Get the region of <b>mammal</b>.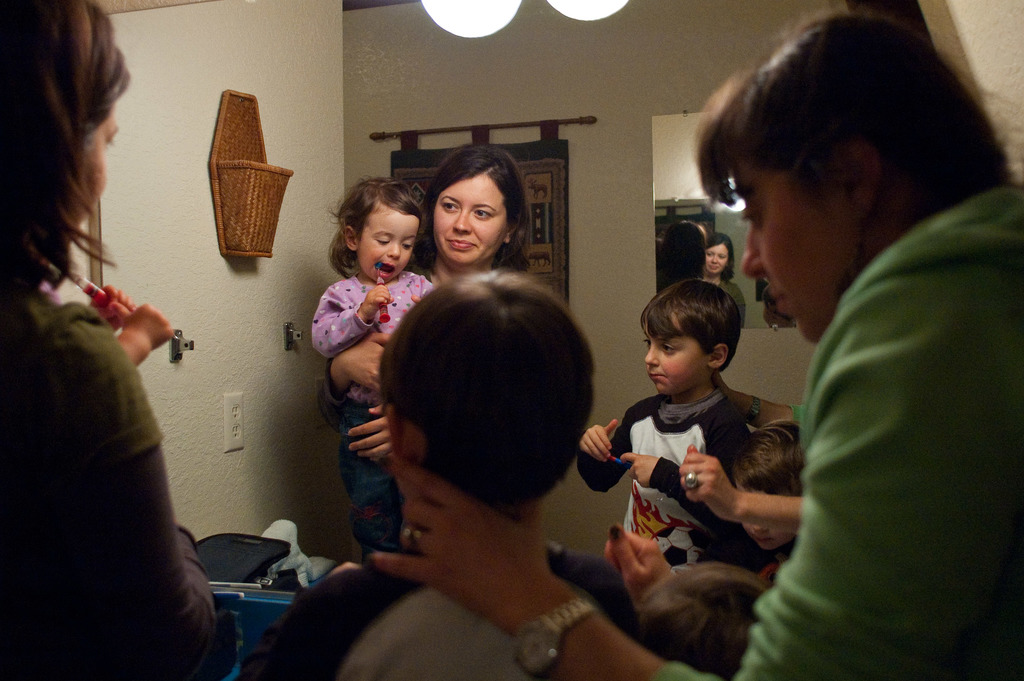
box=[339, 259, 596, 680].
